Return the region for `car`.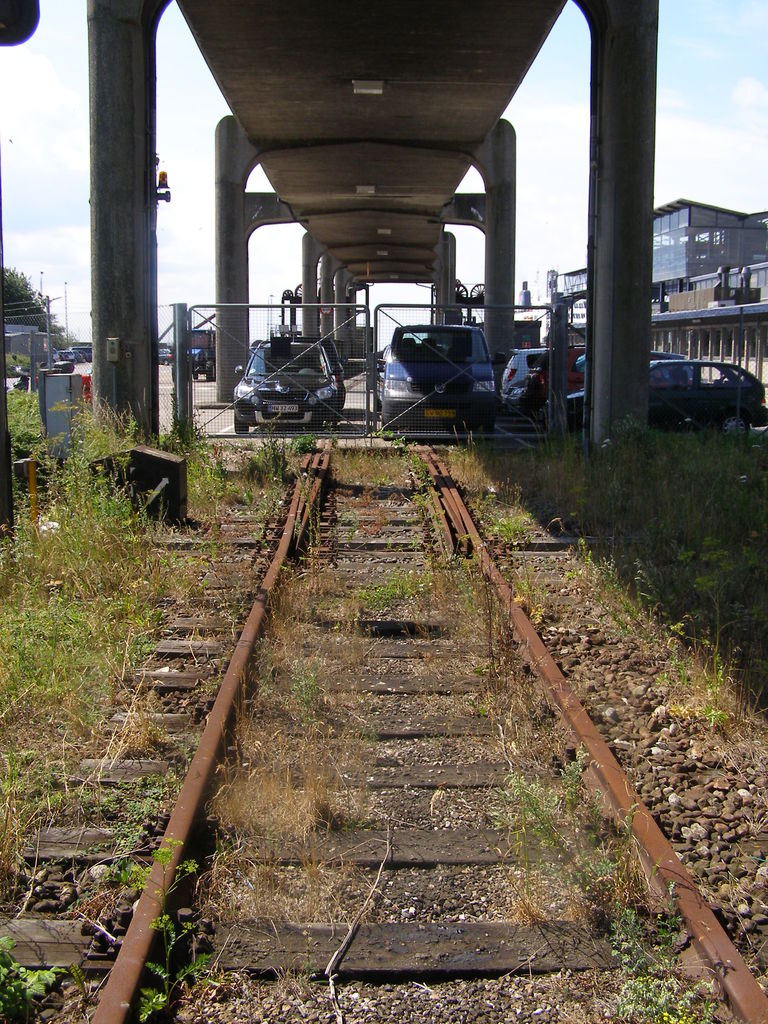
<box>372,325,509,435</box>.
